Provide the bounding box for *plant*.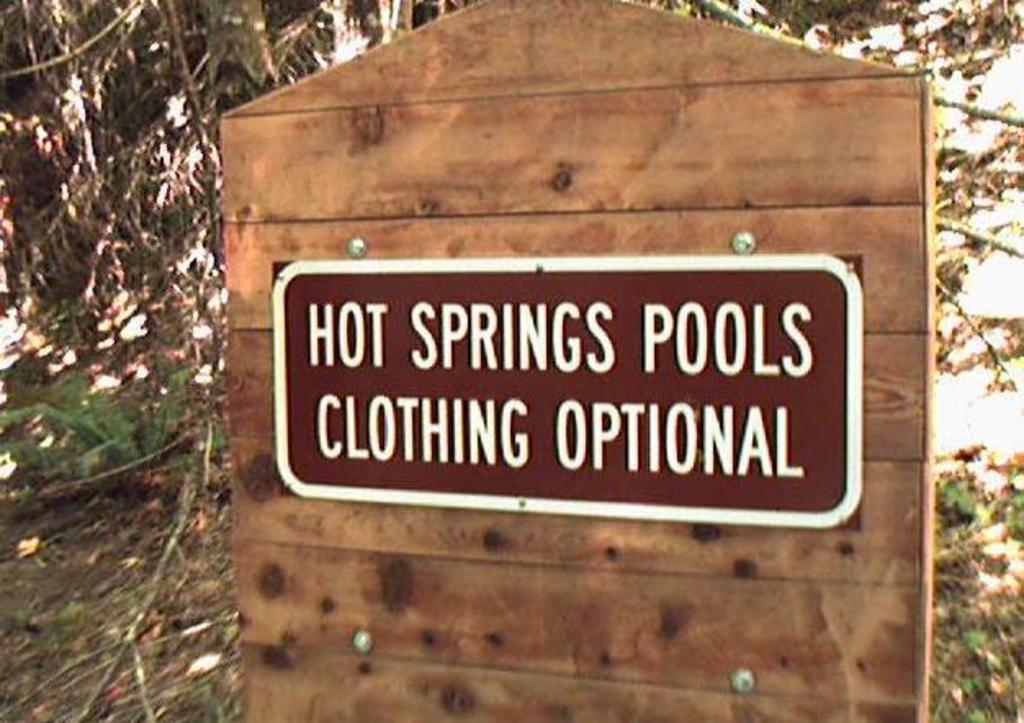
x1=939, y1=479, x2=978, y2=517.
